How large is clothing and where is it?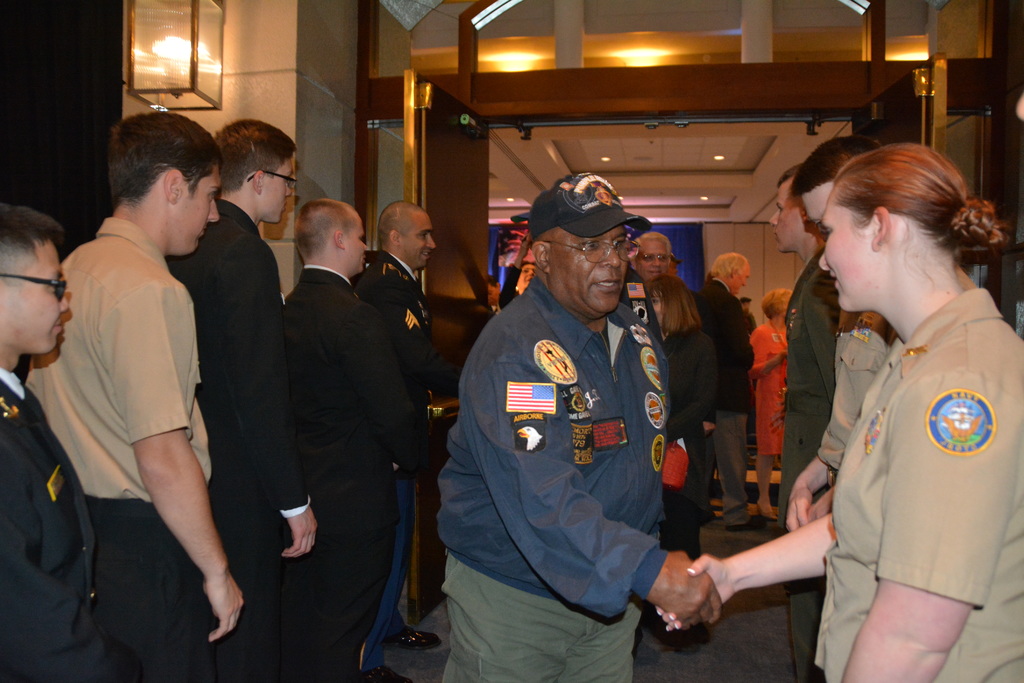
Bounding box: <bbox>0, 361, 95, 682</bbox>.
